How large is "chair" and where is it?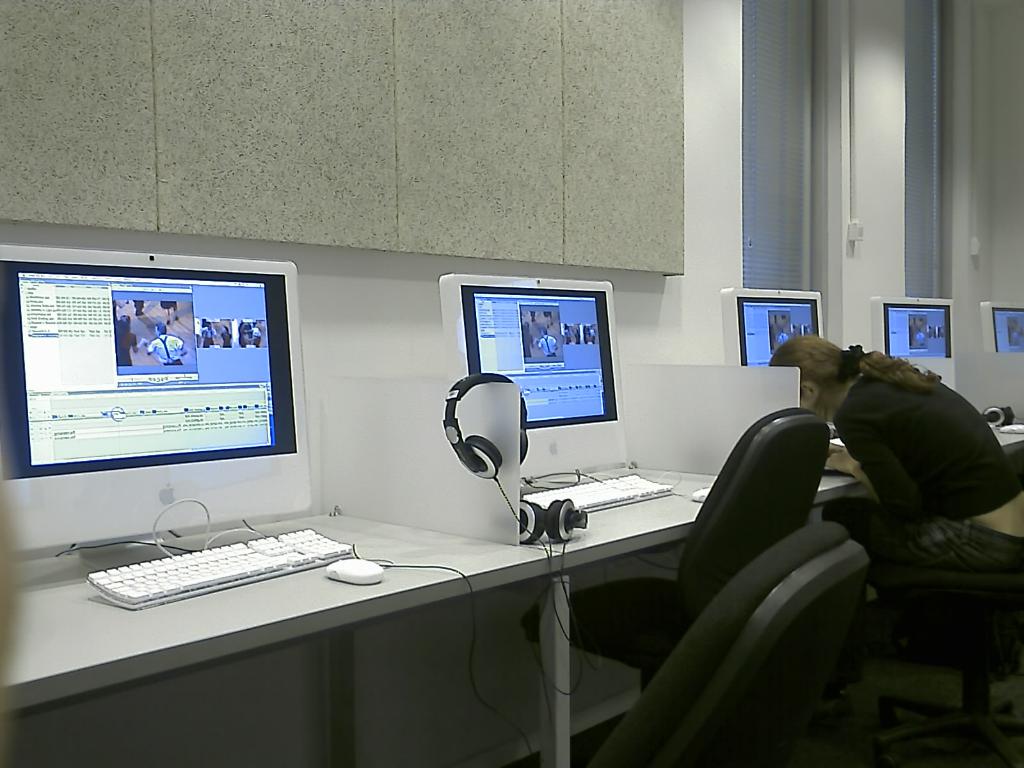
Bounding box: x1=516 y1=404 x2=831 y2=696.
